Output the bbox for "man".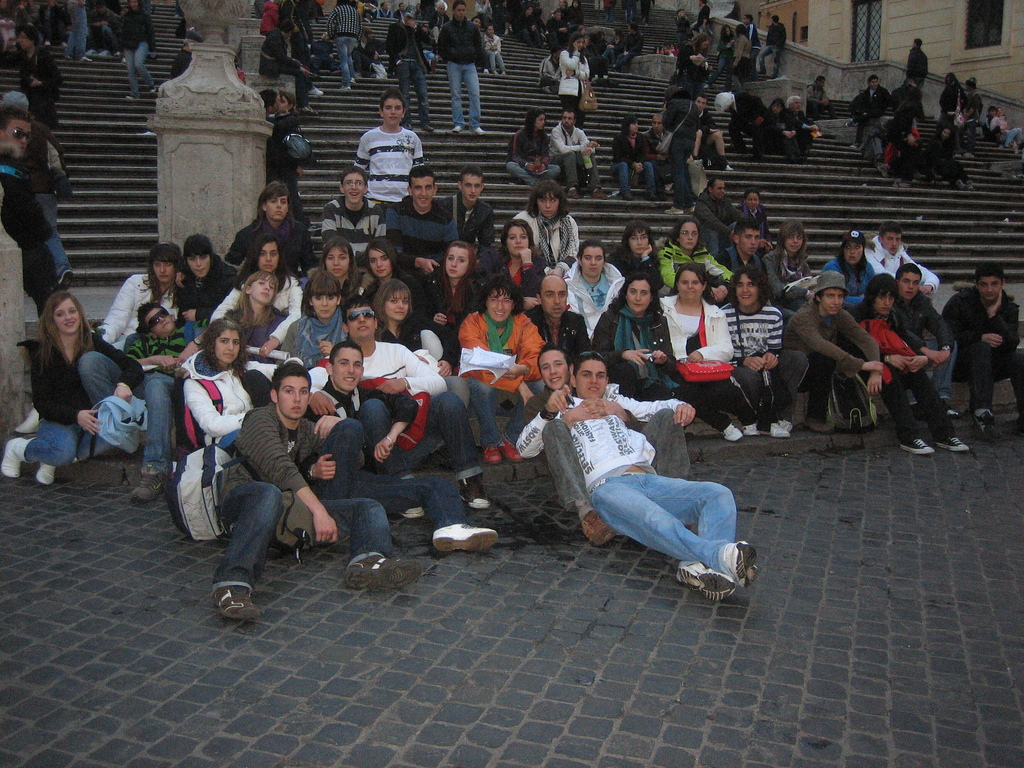
pyautogui.locateOnScreen(887, 259, 960, 418).
